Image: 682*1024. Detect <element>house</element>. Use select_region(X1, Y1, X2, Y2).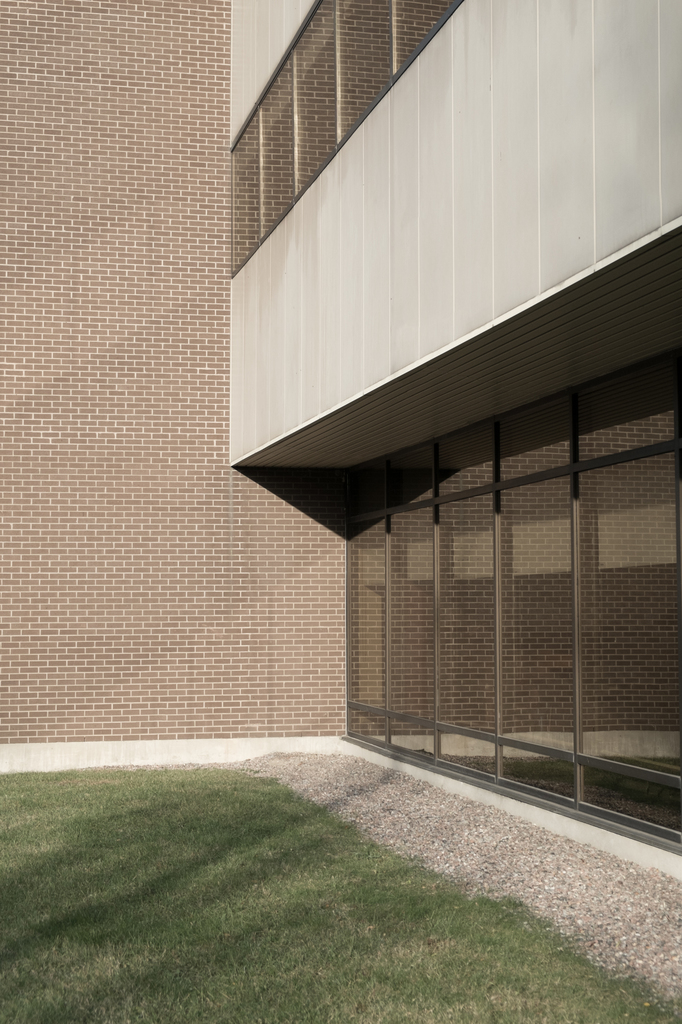
select_region(0, 0, 681, 797).
